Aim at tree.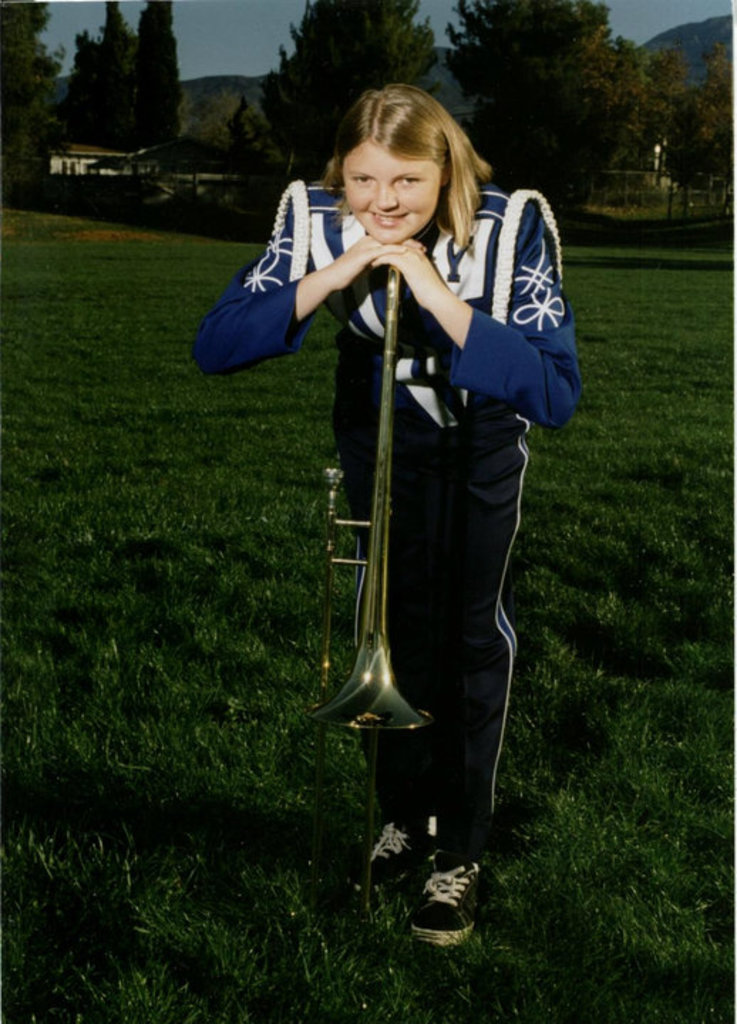
Aimed at bbox=(68, 0, 129, 159).
